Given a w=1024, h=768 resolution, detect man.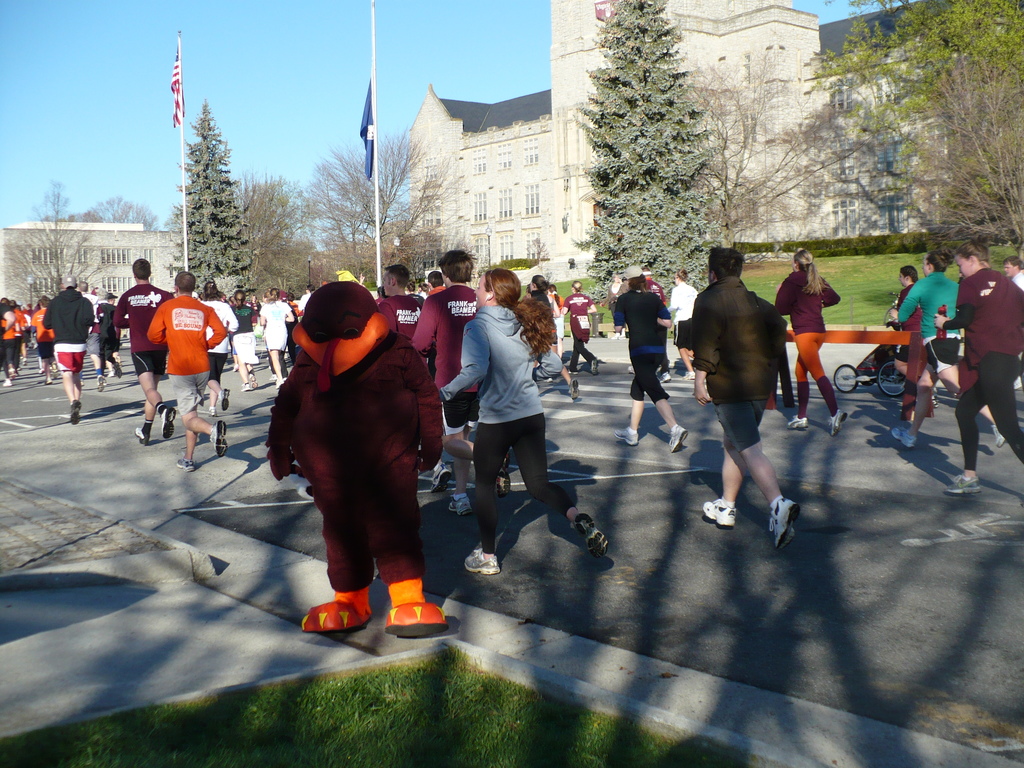
999 254 1023 387.
